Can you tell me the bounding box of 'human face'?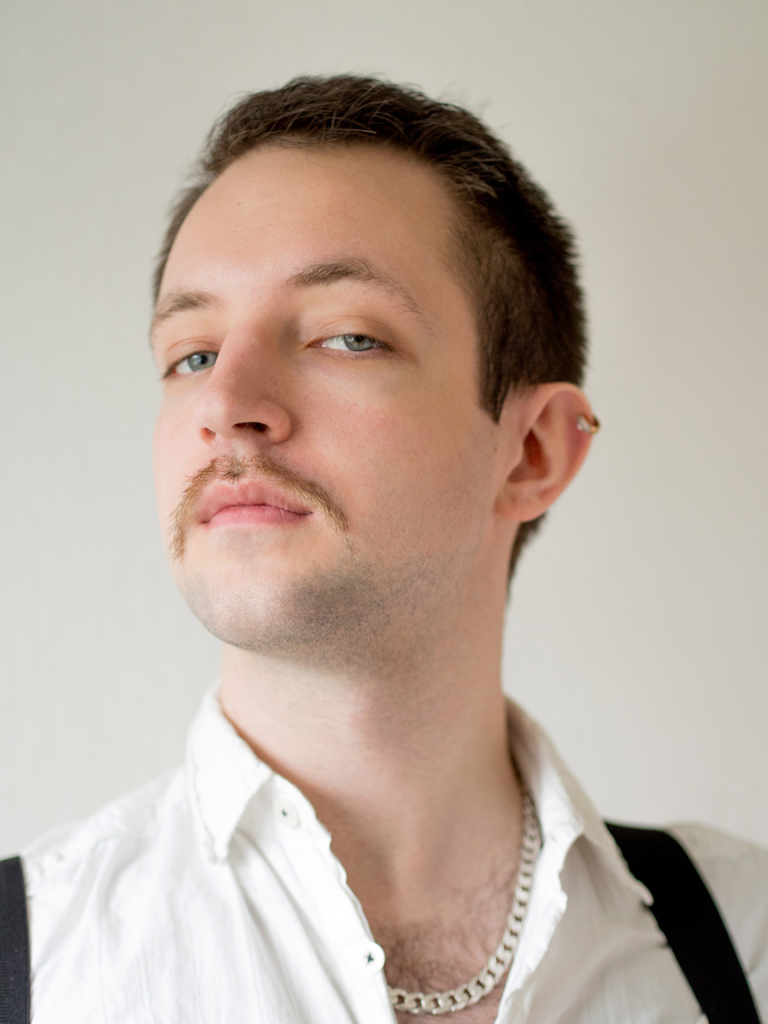
rect(152, 136, 514, 654).
